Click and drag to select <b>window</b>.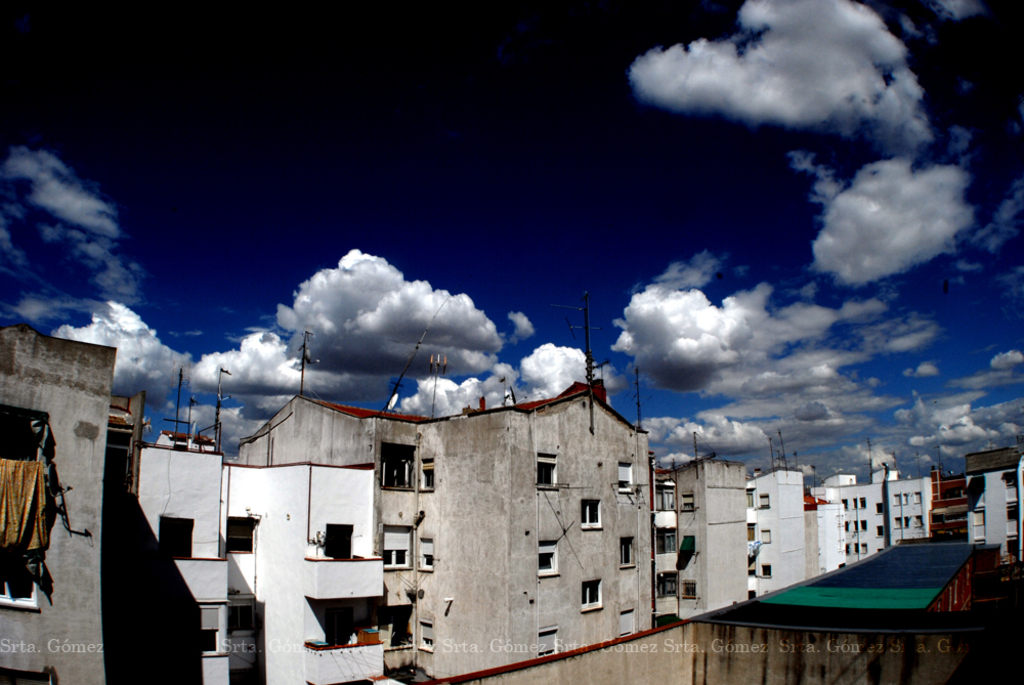
Selection: pyautogui.locateOnScreen(381, 443, 417, 491).
